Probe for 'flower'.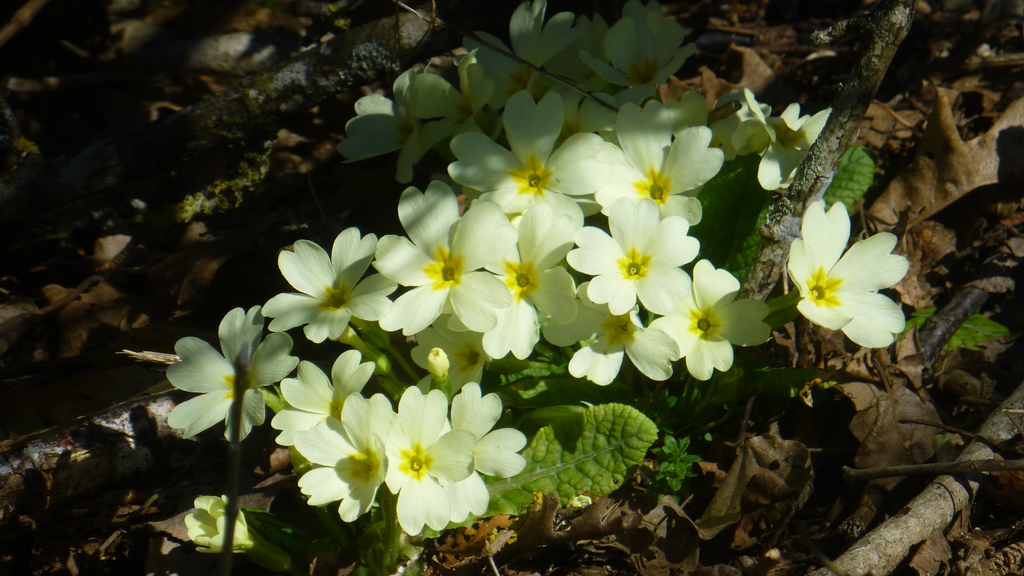
Probe result: BBox(374, 387, 476, 536).
